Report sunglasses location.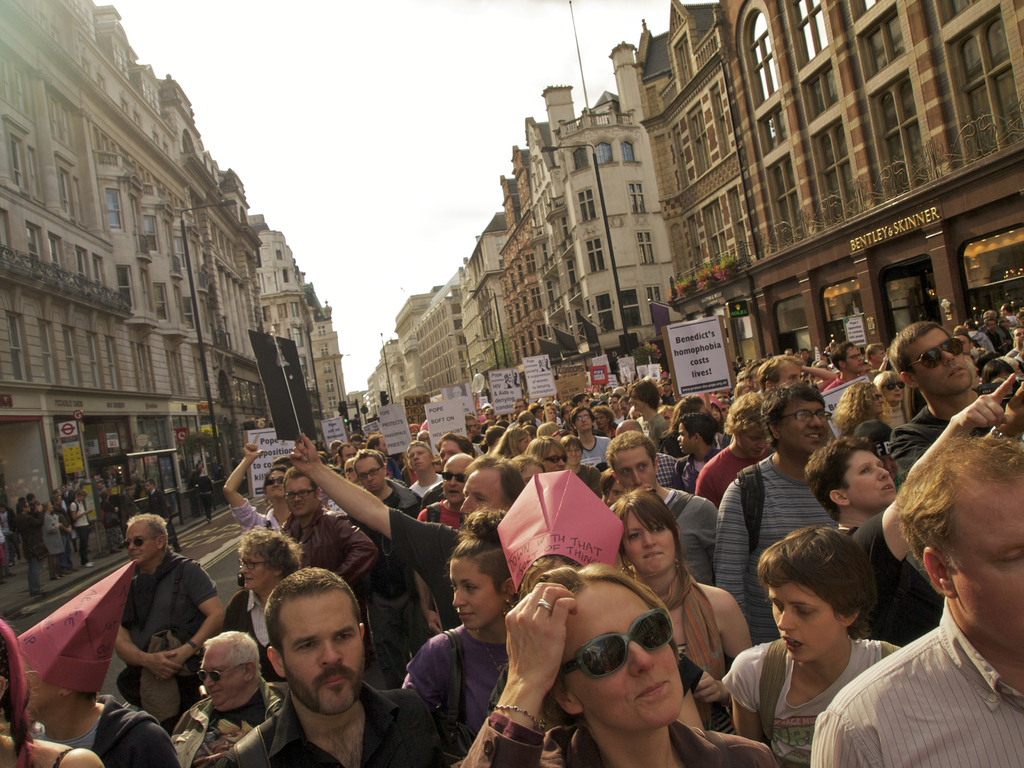
Report: x1=195, y1=668, x2=247, y2=682.
